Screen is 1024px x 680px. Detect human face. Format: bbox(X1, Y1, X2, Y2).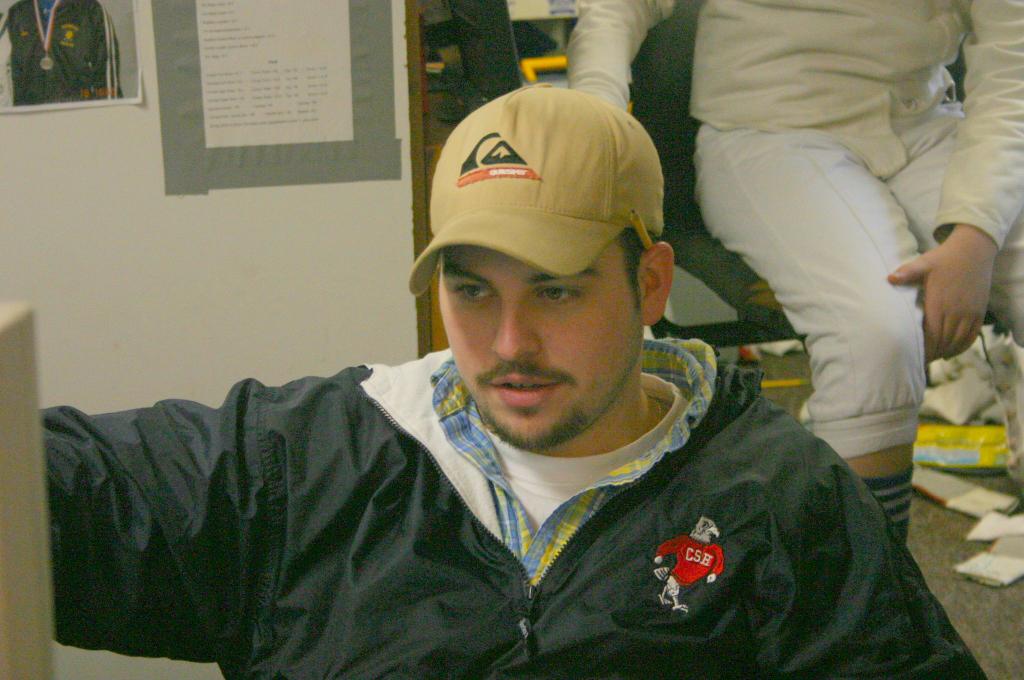
bbox(440, 244, 645, 451).
